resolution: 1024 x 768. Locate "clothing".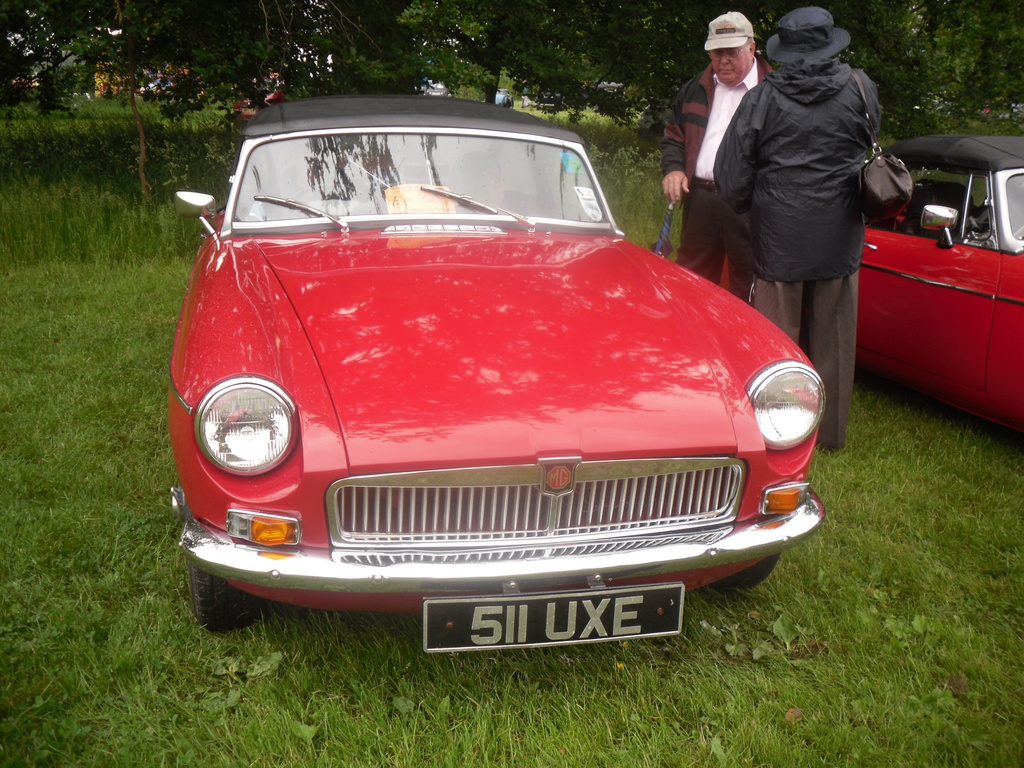
pyautogui.locateOnScreen(664, 57, 773, 309).
